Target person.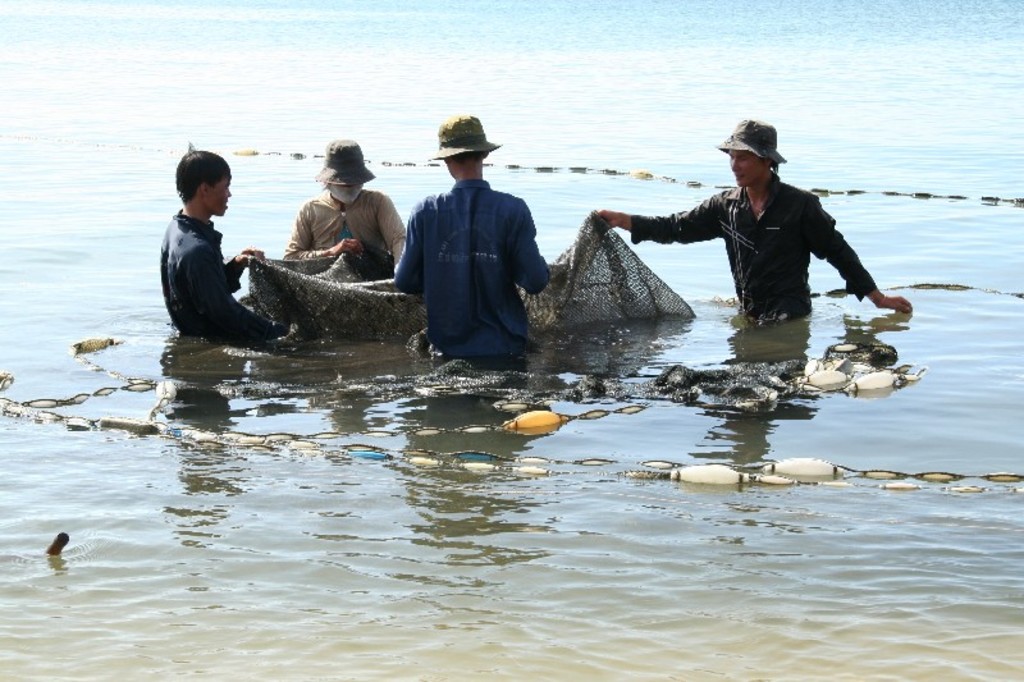
Target region: <bbox>161, 146, 284, 333</bbox>.
